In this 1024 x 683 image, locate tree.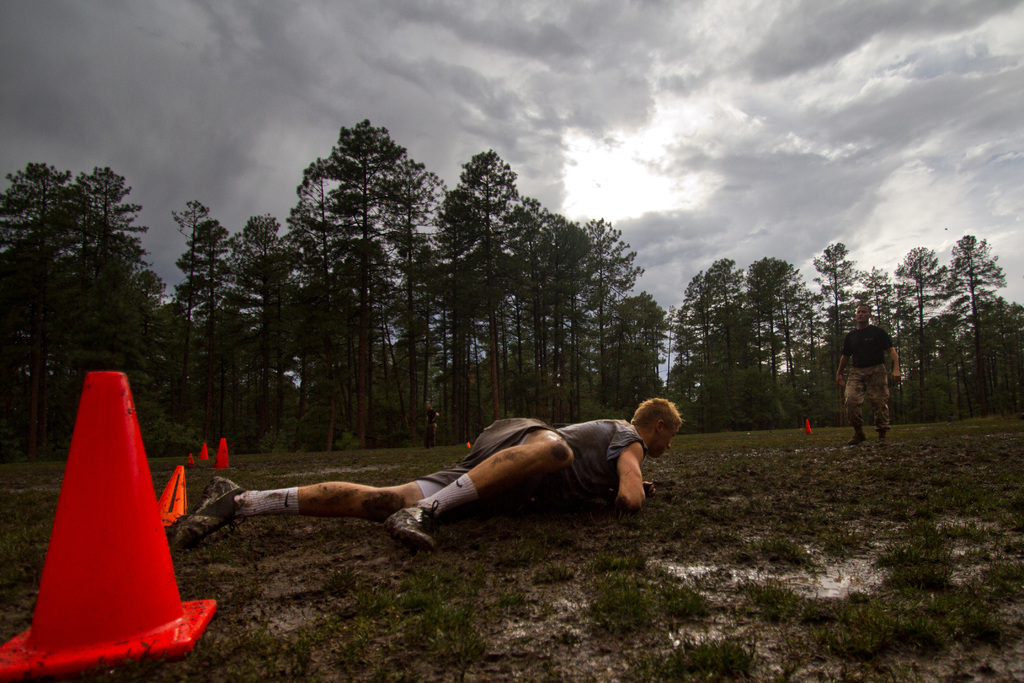
Bounding box: <bbox>934, 230, 1013, 424</bbox>.
